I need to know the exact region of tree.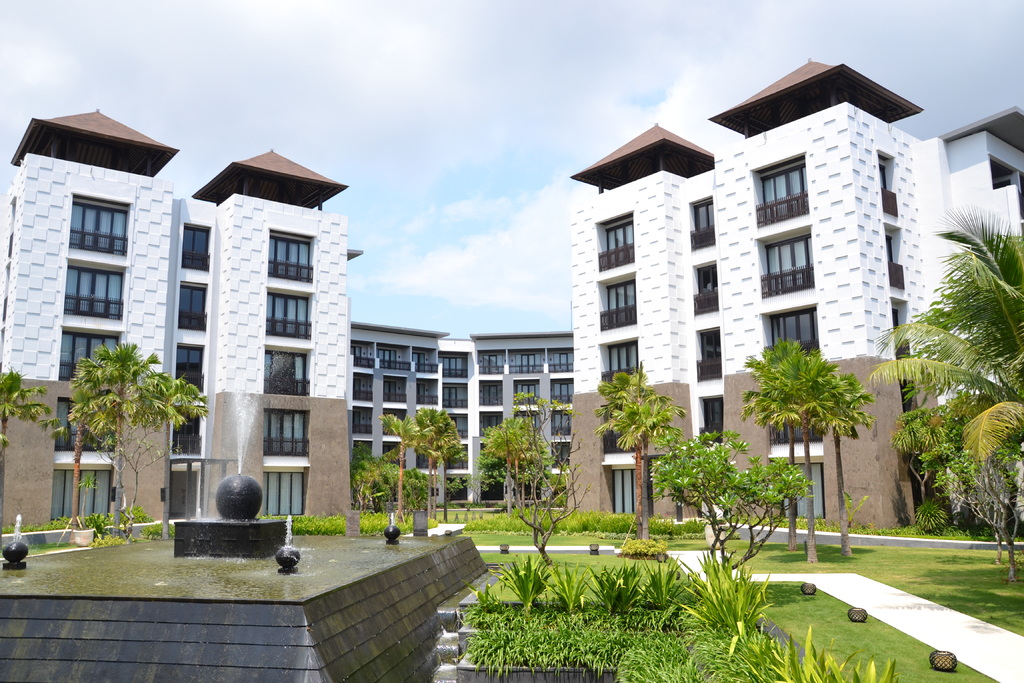
Region: {"x1": 811, "y1": 378, "x2": 854, "y2": 534}.
